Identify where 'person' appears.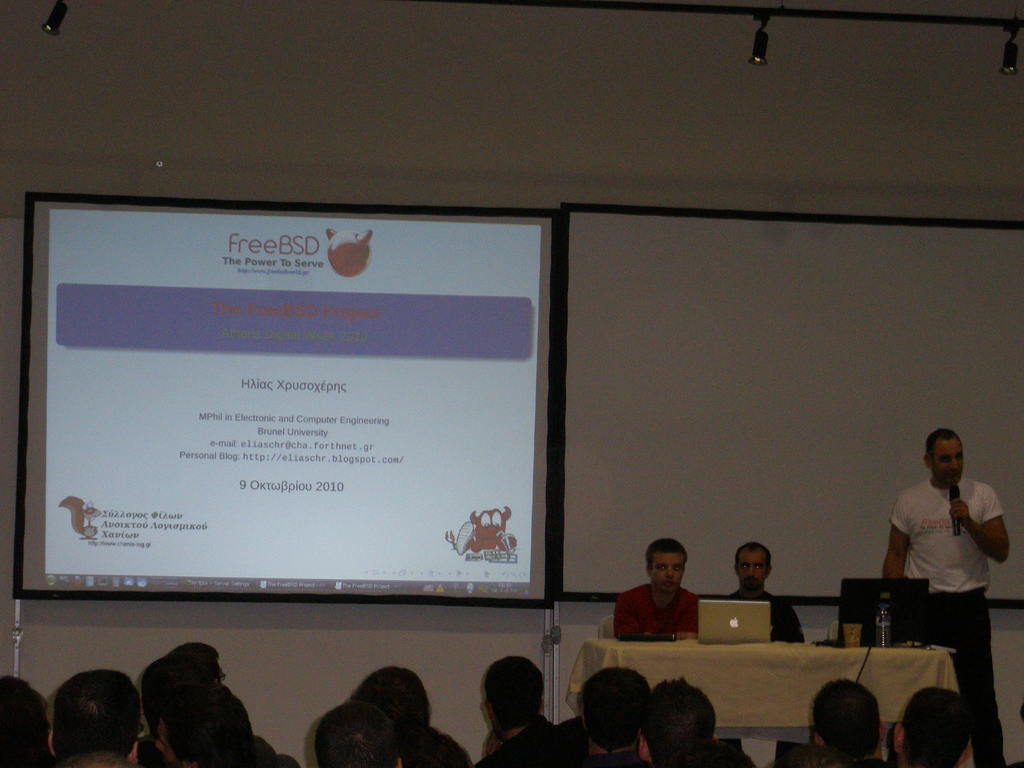
Appears at bbox(572, 667, 655, 767).
